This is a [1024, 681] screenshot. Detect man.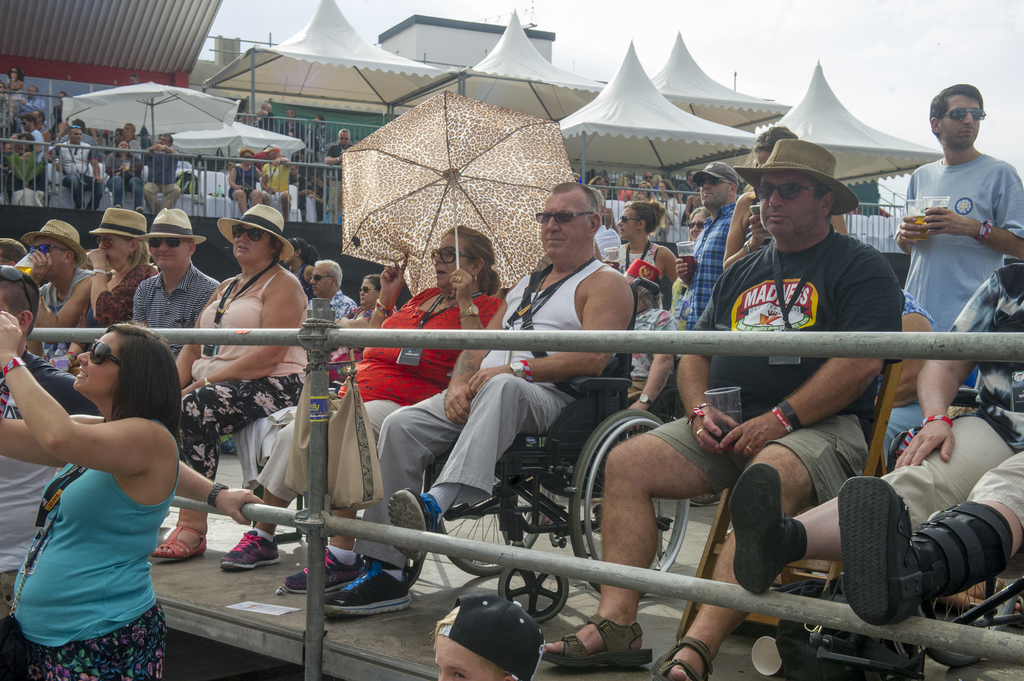
{"left": 675, "top": 160, "right": 740, "bottom": 505}.
